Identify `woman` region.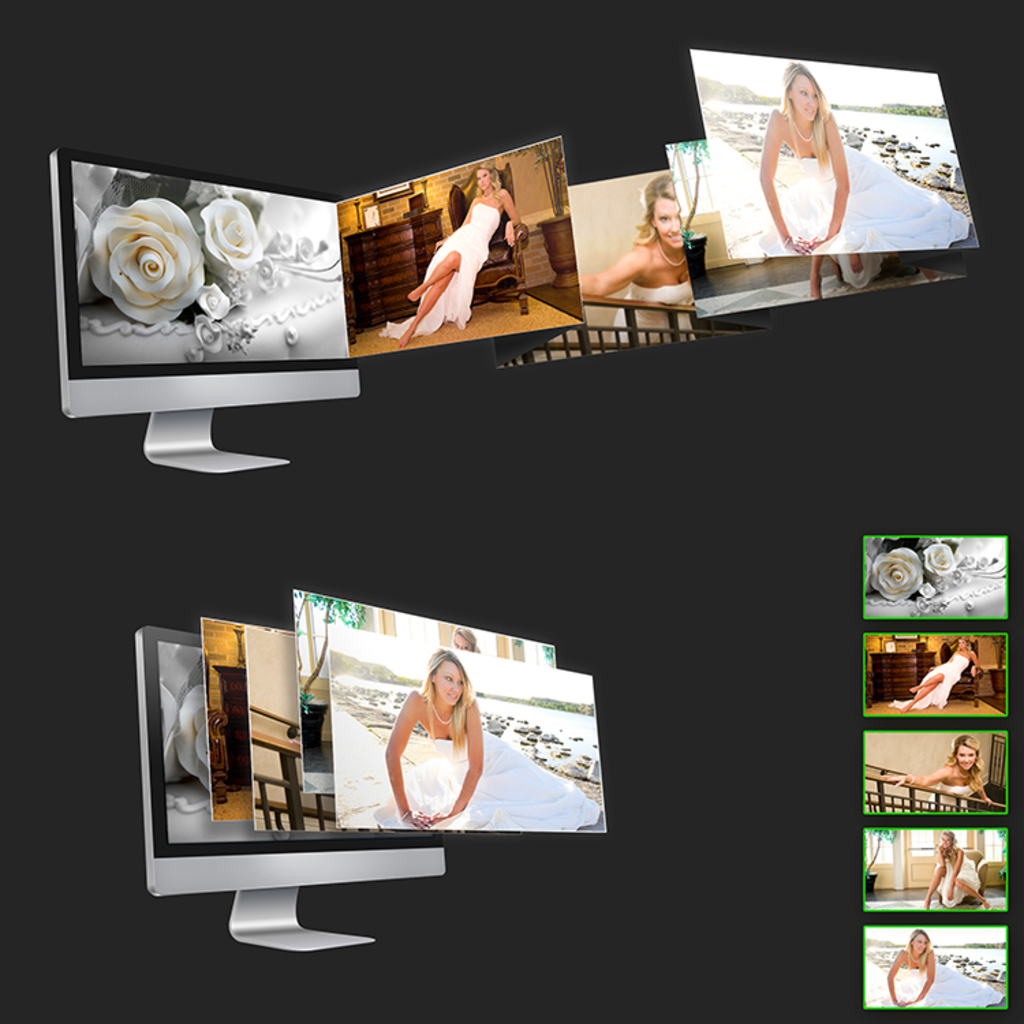
Region: 919, 827, 997, 911.
